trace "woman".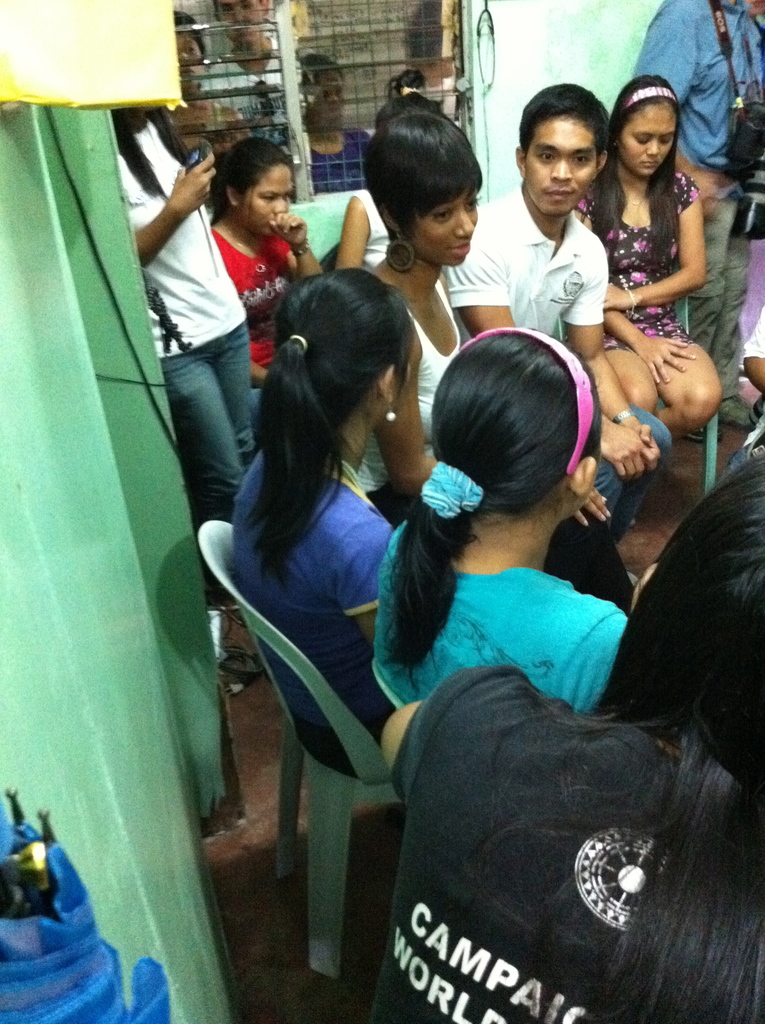
Traced to (left=359, top=326, right=644, bottom=721).
